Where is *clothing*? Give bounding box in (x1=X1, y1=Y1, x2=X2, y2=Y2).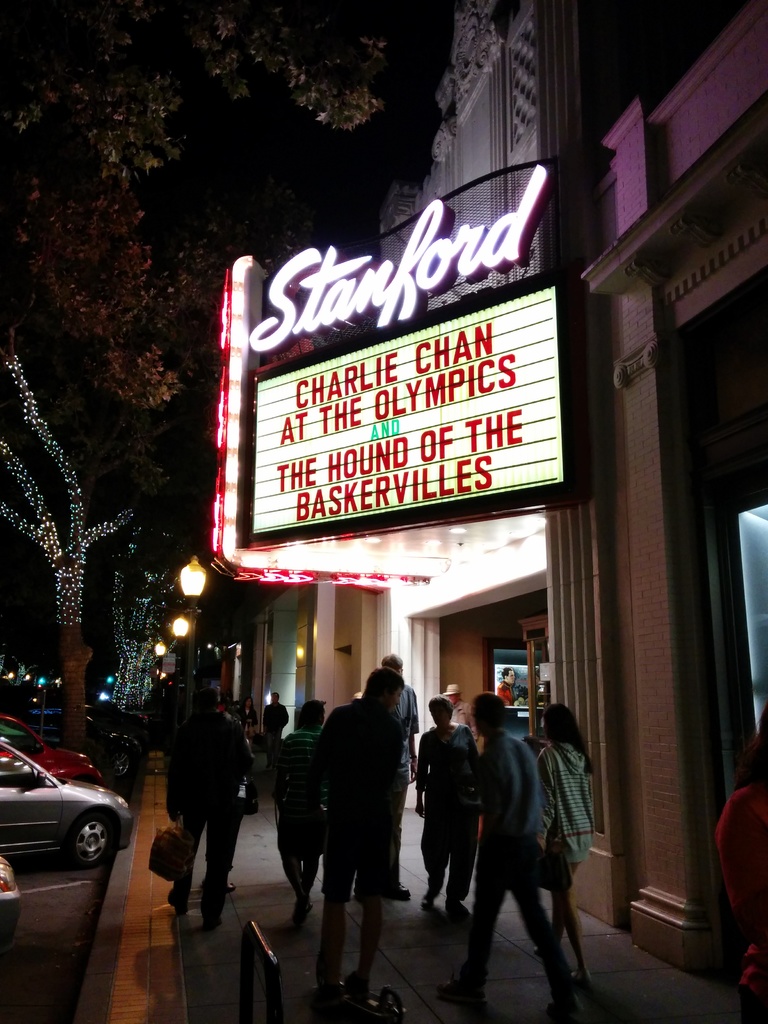
(x1=300, y1=690, x2=419, y2=998).
